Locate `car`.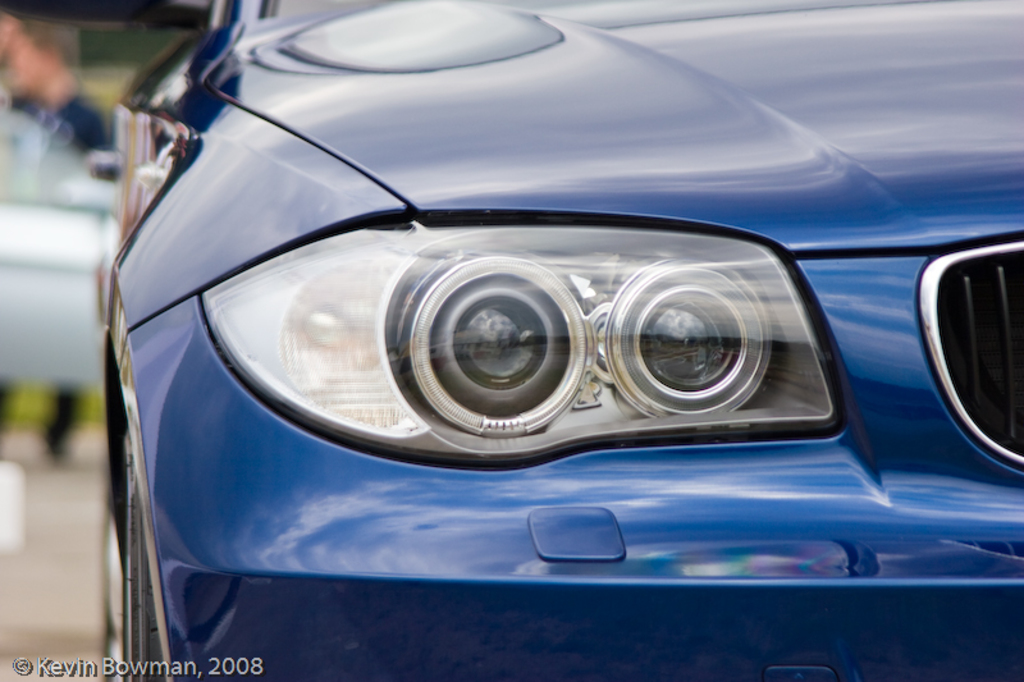
Bounding box: (95,0,1023,681).
